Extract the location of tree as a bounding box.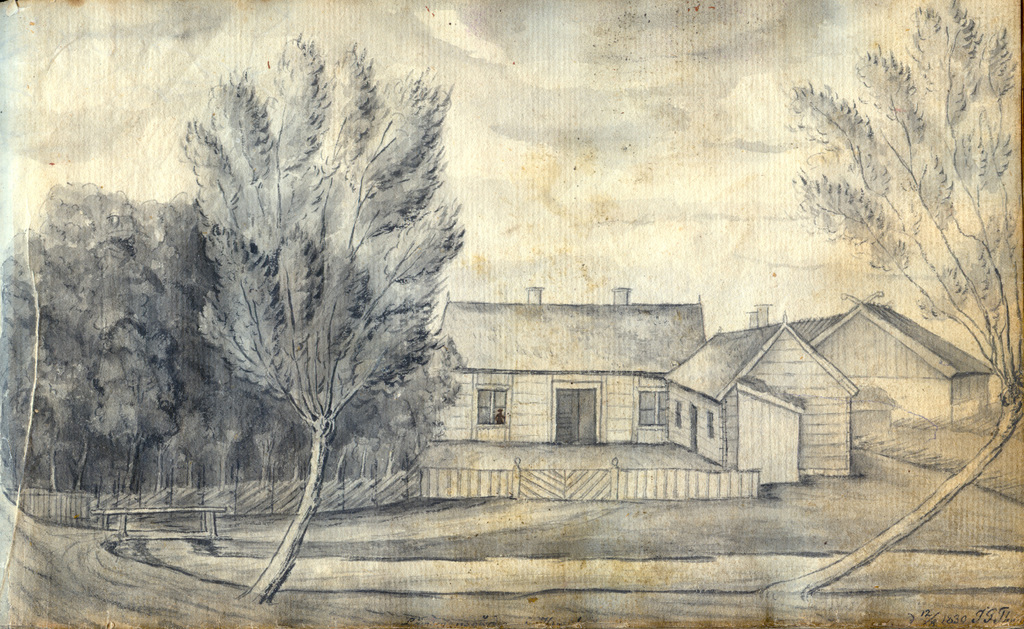
box(758, 0, 1023, 604).
